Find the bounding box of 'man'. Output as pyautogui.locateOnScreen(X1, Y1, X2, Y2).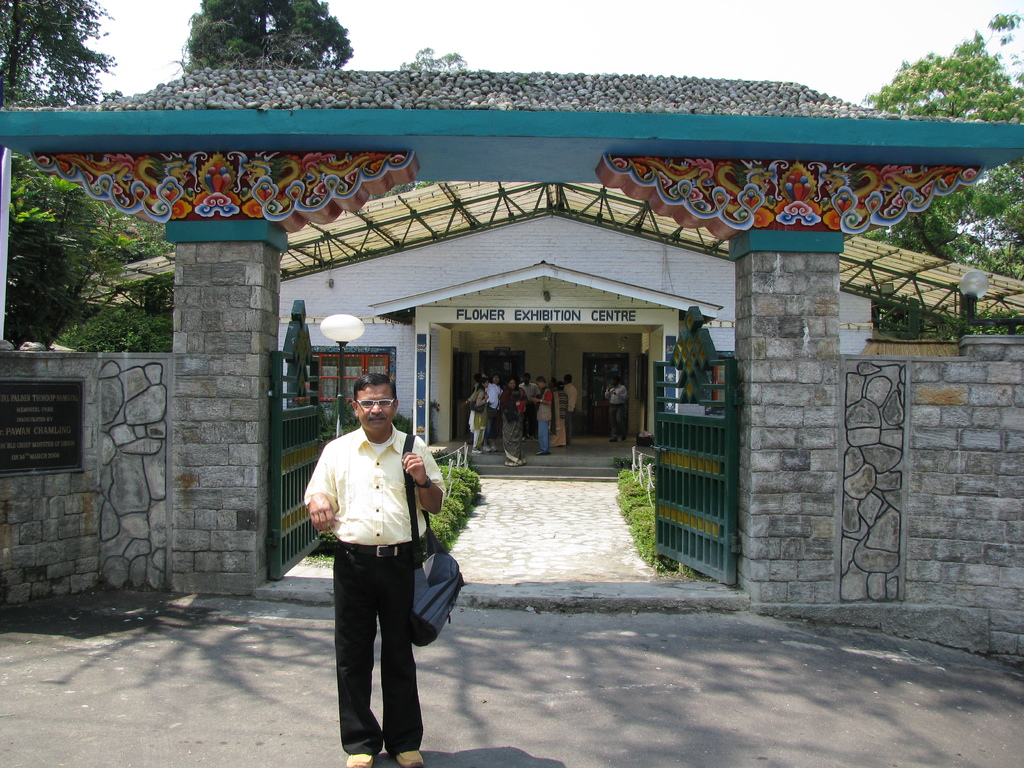
pyautogui.locateOnScreen(604, 376, 629, 442).
